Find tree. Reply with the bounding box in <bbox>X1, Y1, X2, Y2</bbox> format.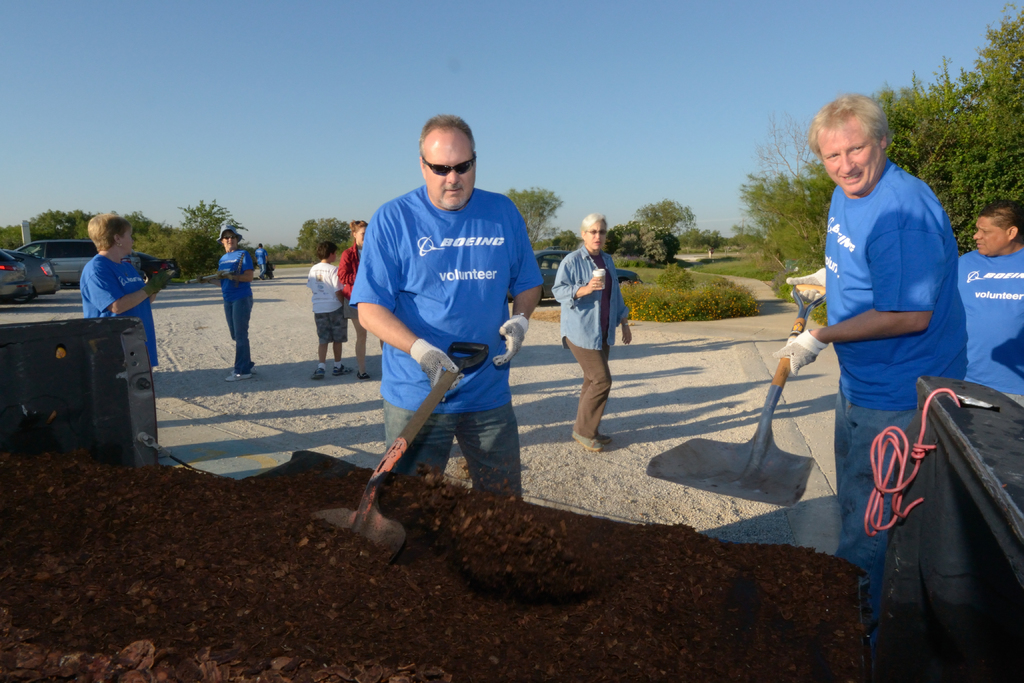
<bbox>0, 211, 224, 275</bbox>.
